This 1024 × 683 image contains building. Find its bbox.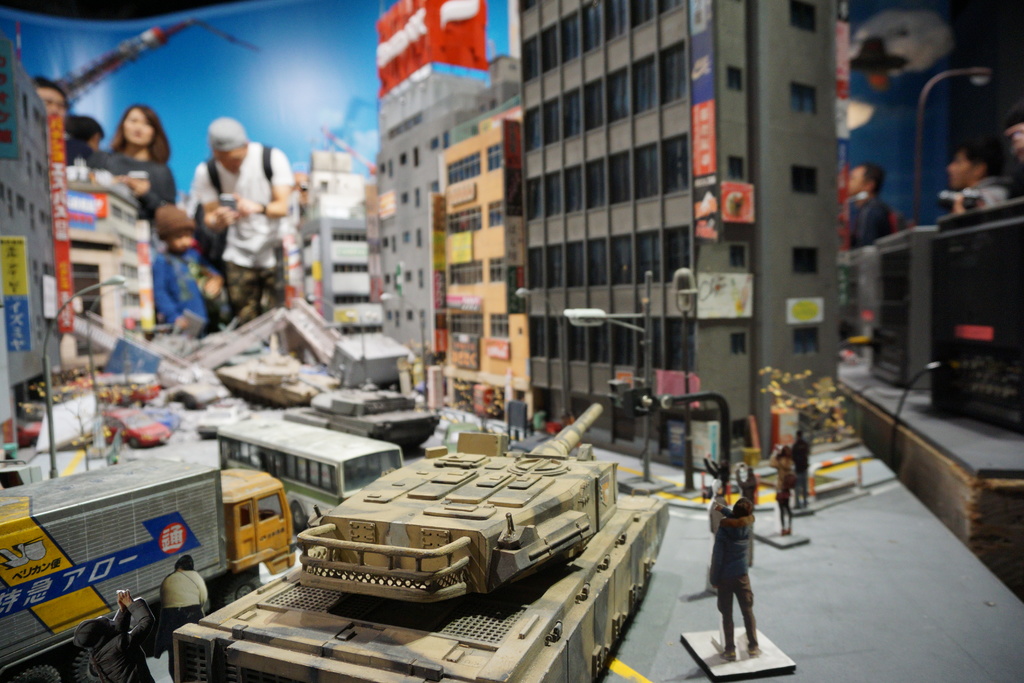
[0,28,72,460].
